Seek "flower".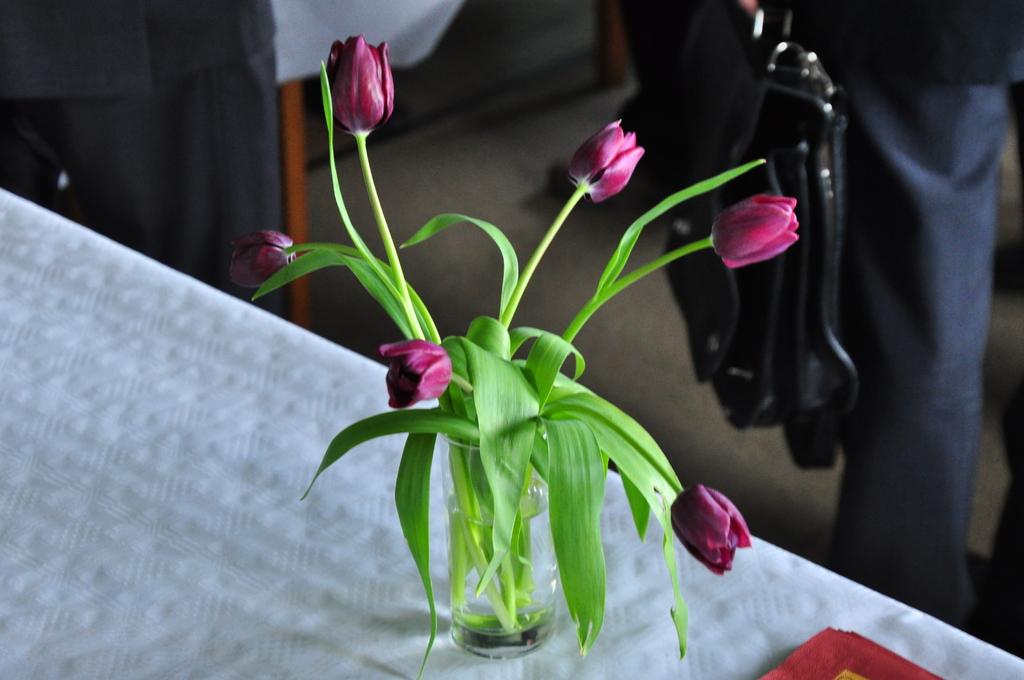
[left=317, top=33, right=397, bottom=129].
